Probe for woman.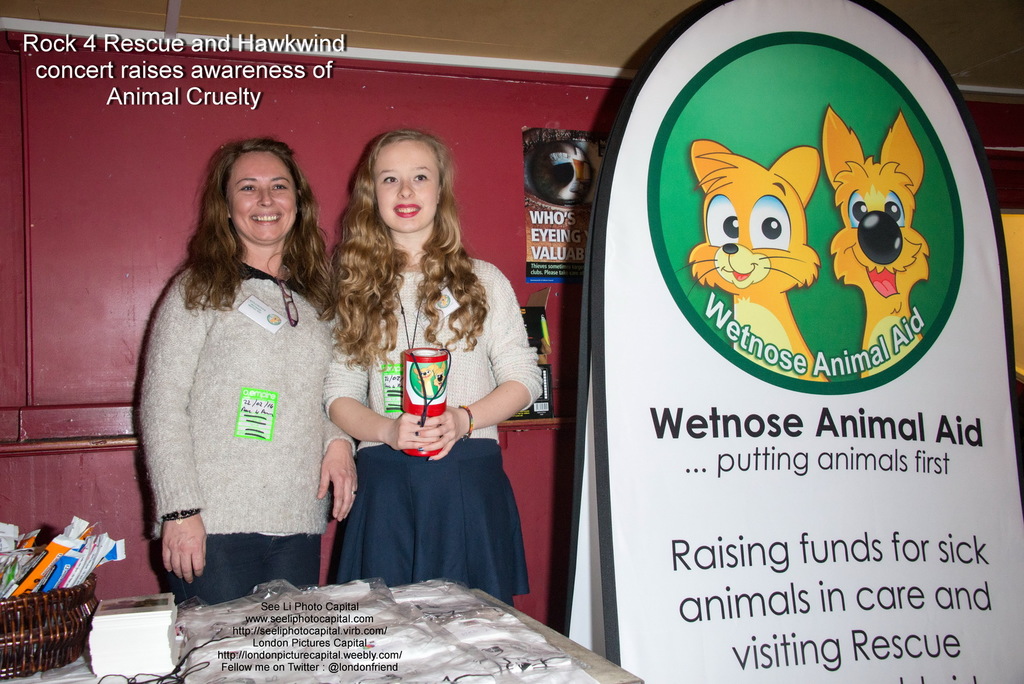
Probe result: x1=142, y1=128, x2=369, y2=614.
